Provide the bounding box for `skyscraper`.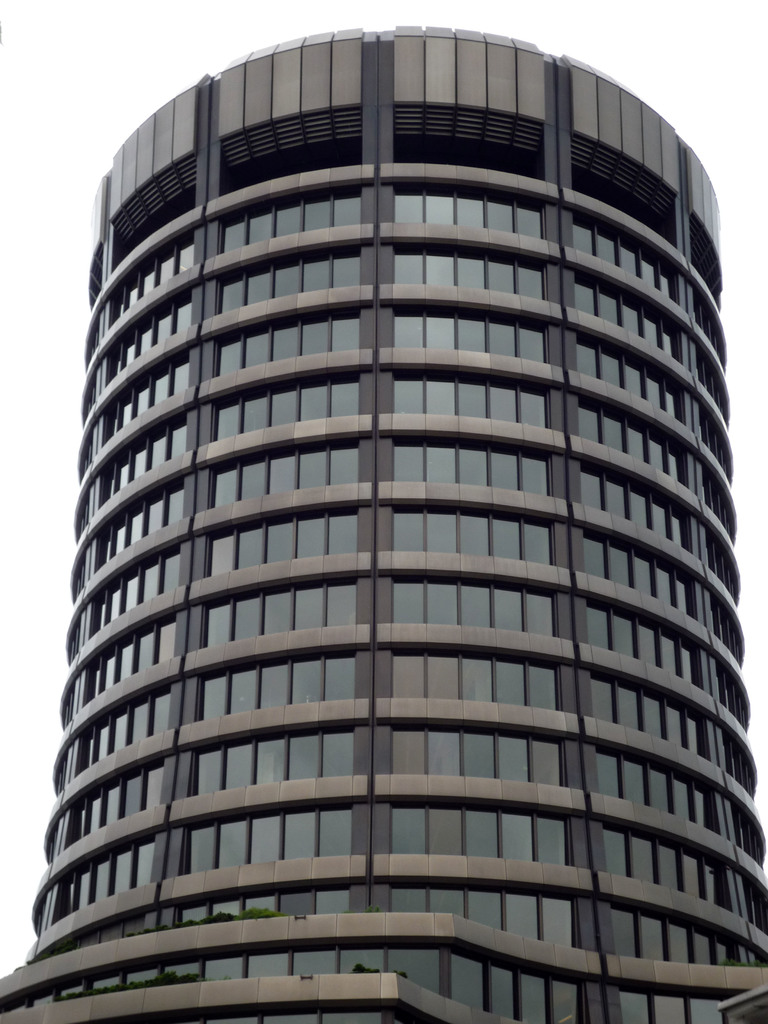
left=27, top=2, right=767, bottom=1023.
